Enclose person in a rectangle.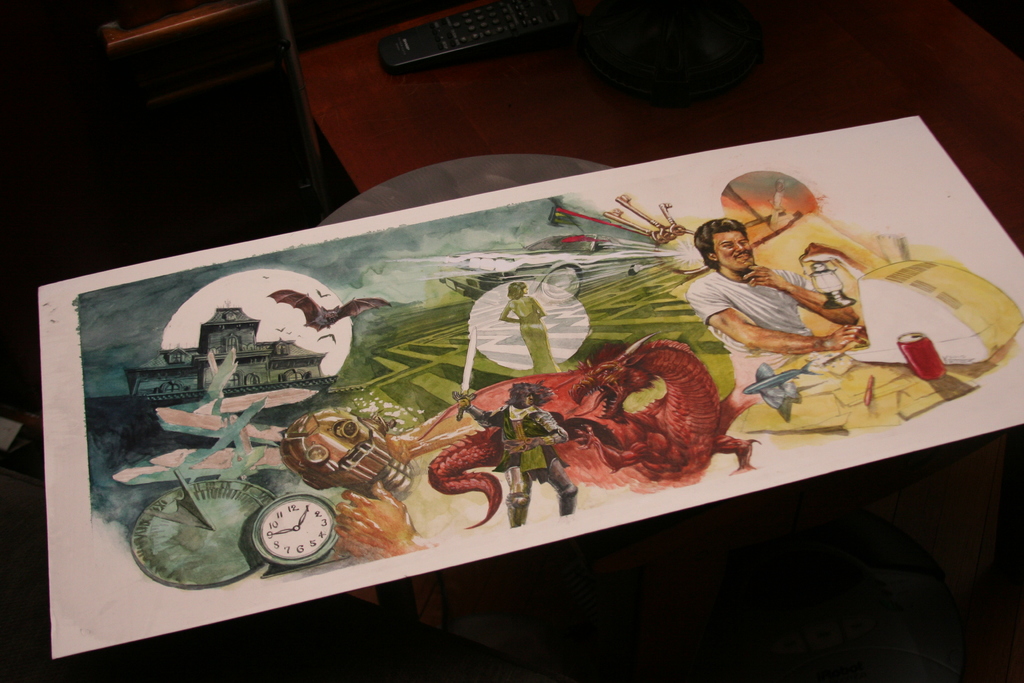
crop(500, 283, 559, 374).
